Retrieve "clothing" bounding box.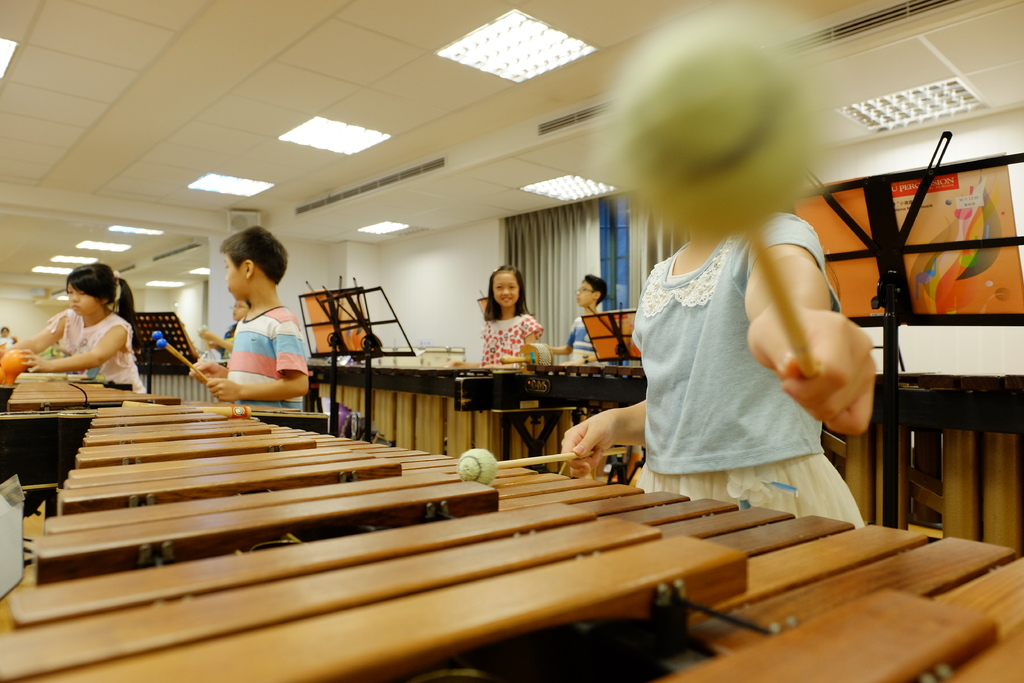
Bounding box: (left=481, top=310, right=541, bottom=369).
